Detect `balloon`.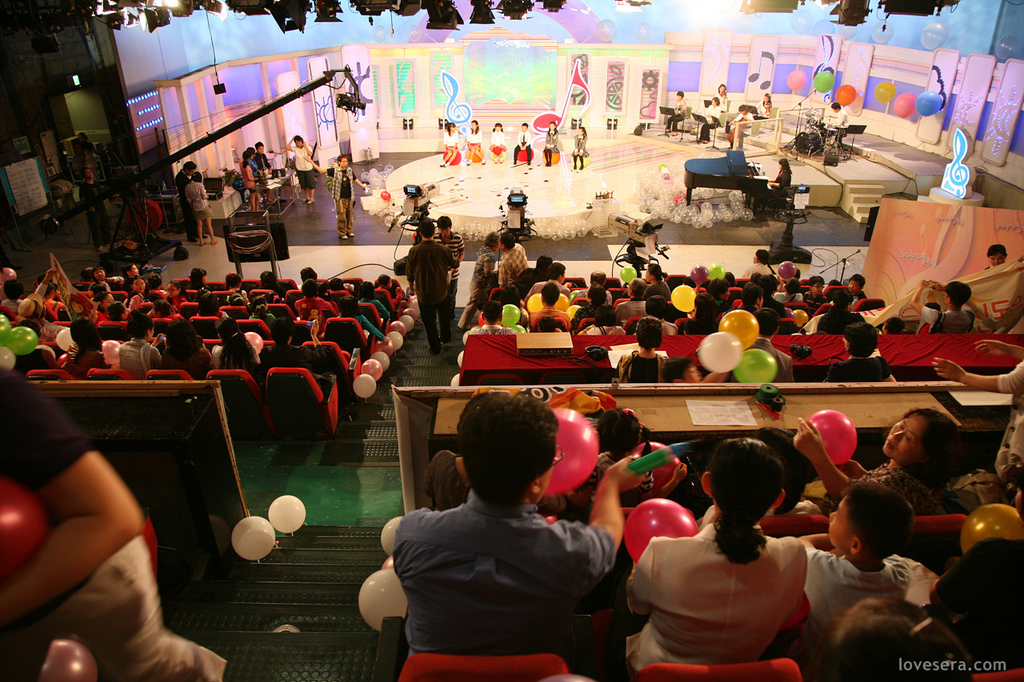
Detected at l=734, t=349, r=778, b=385.
